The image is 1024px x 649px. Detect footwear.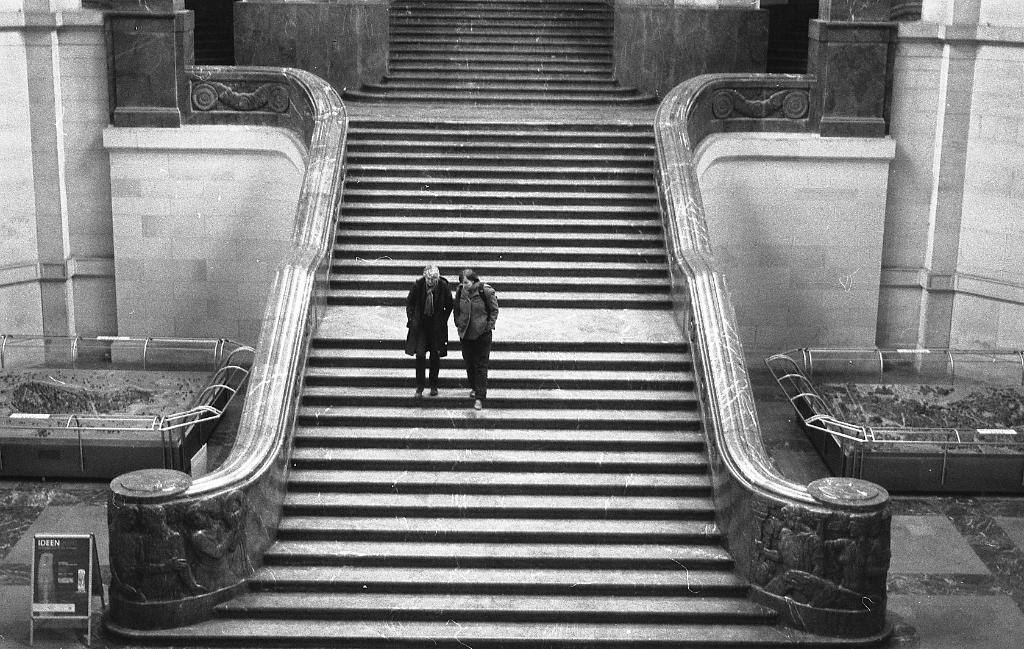
Detection: [429,386,437,399].
